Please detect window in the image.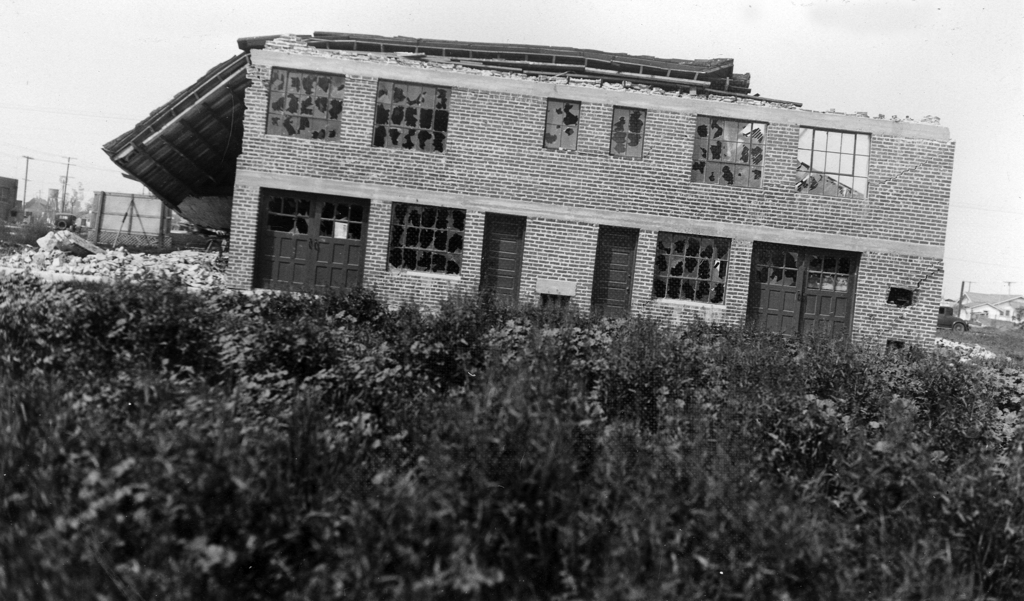
l=690, t=116, r=769, b=186.
